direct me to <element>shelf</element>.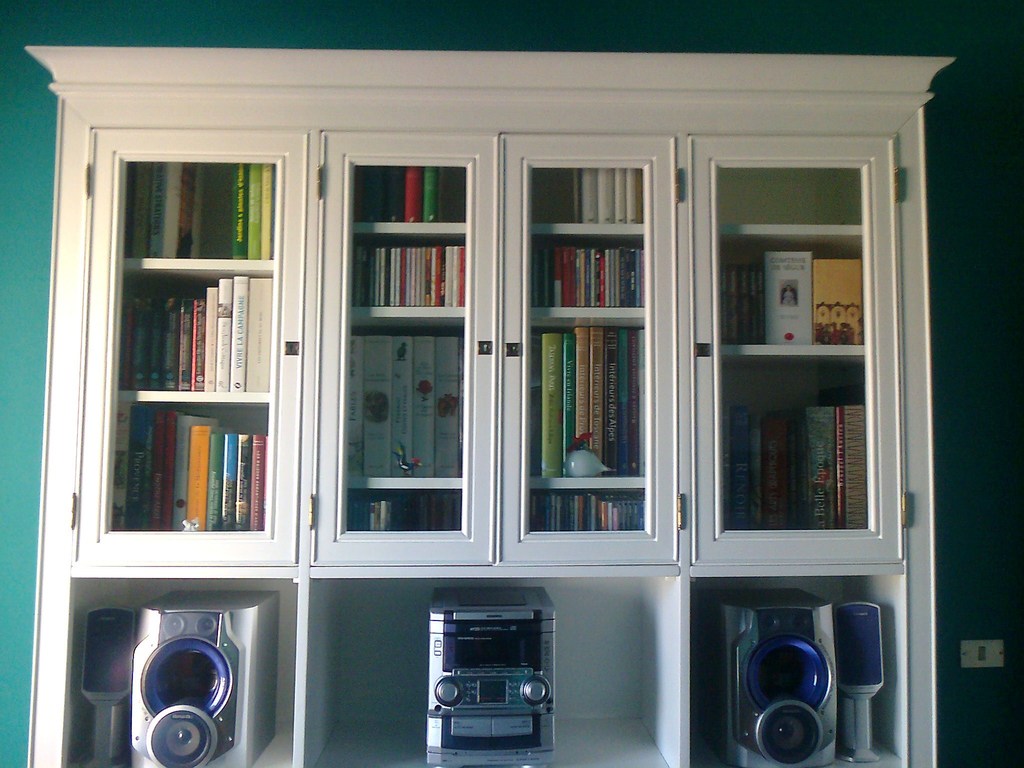
Direction: region(520, 225, 644, 328).
